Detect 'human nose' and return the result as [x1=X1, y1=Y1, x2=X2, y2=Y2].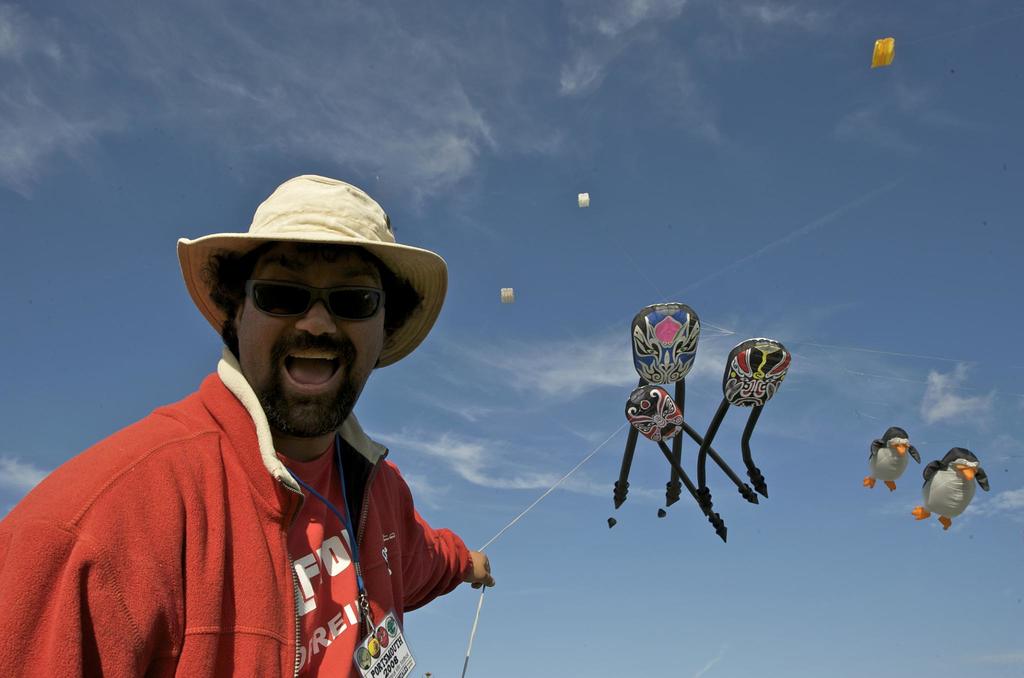
[x1=294, y1=297, x2=334, y2=337].
